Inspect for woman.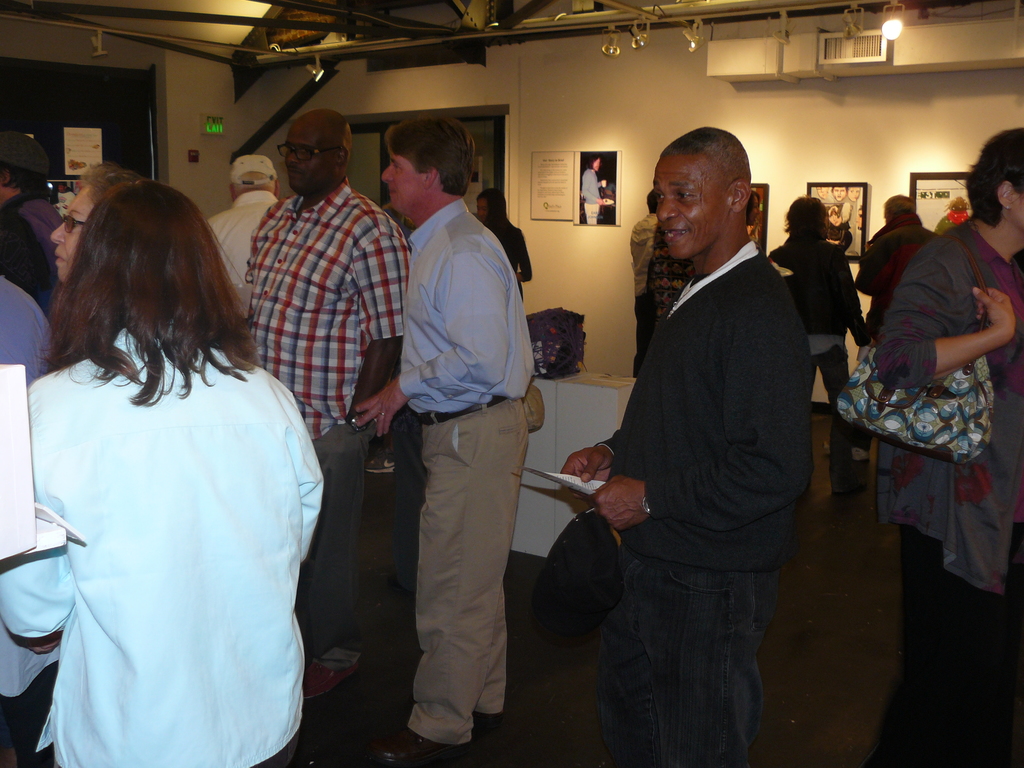
Inspection: region(744, 189, 764, 230).
